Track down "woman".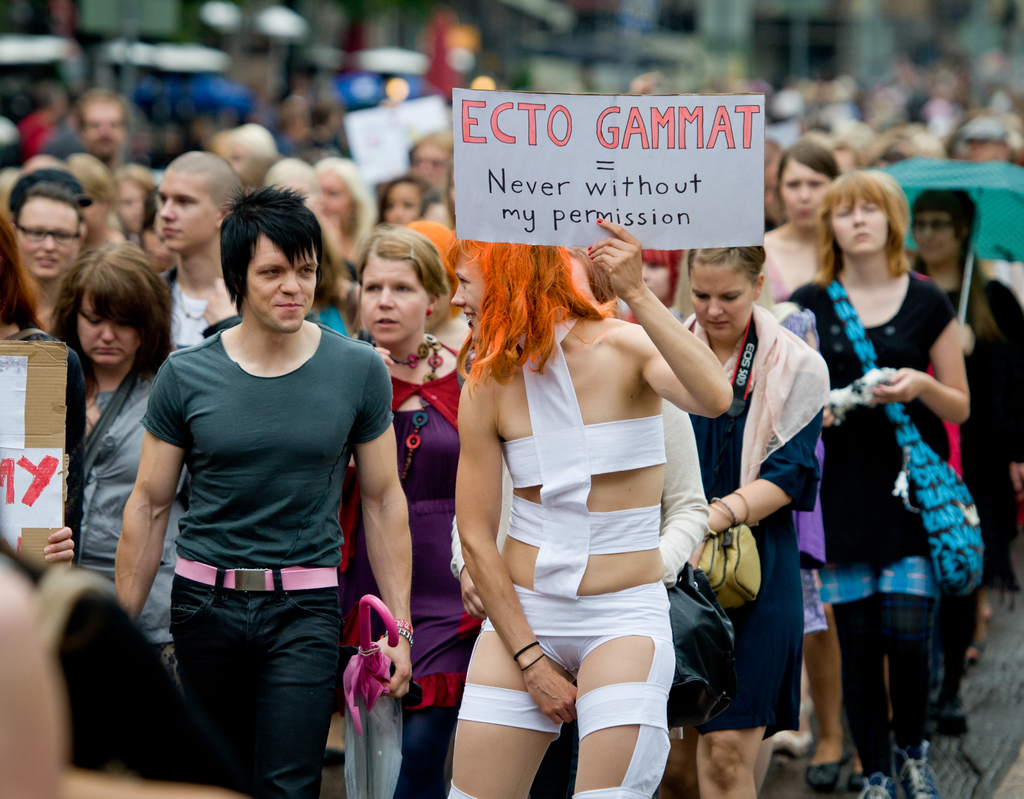
Tracked to box(793, 171, 971, 798).
